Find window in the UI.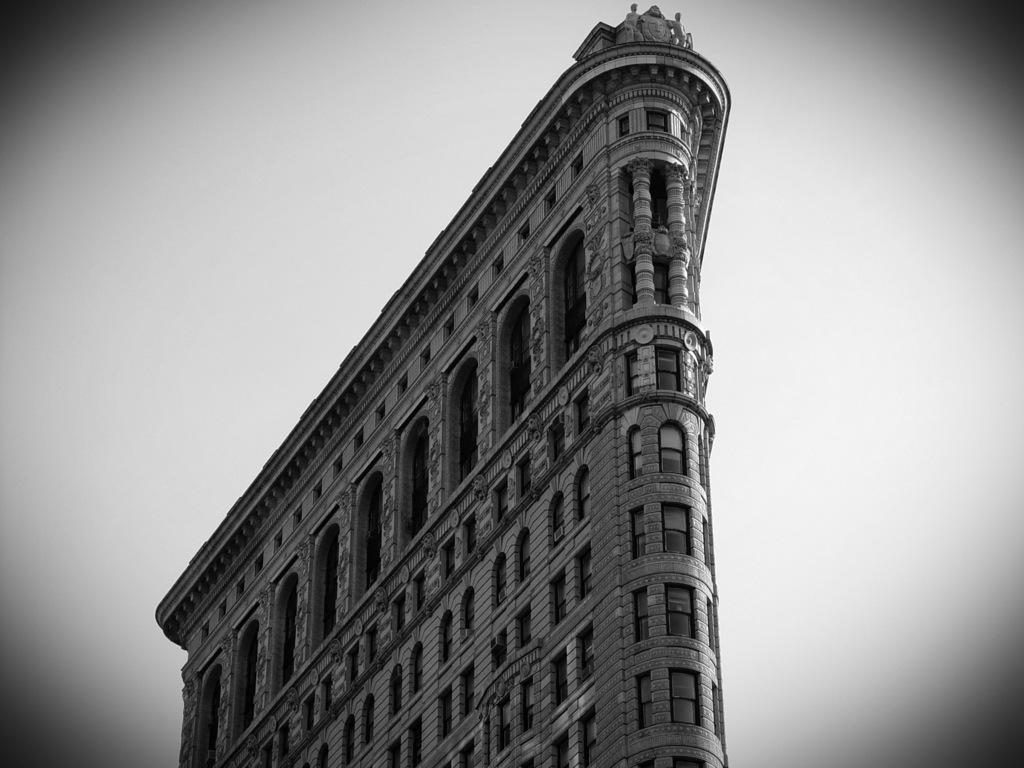
UI element at [292, 504, 305, 531].
